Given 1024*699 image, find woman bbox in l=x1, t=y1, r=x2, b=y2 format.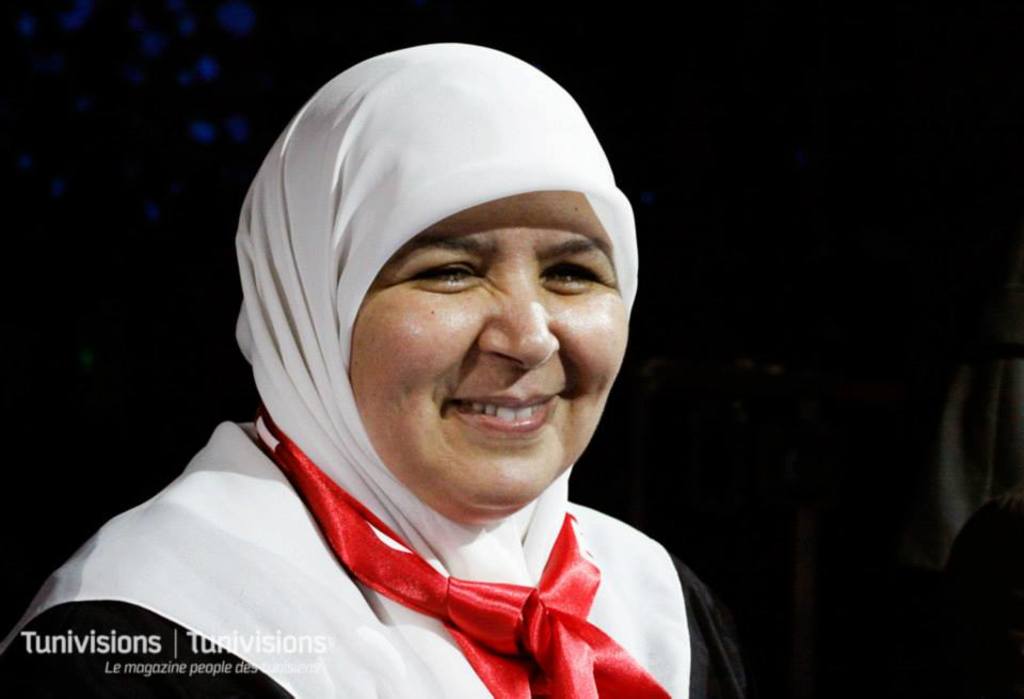
l=22, t=49, r=777, b=686.
